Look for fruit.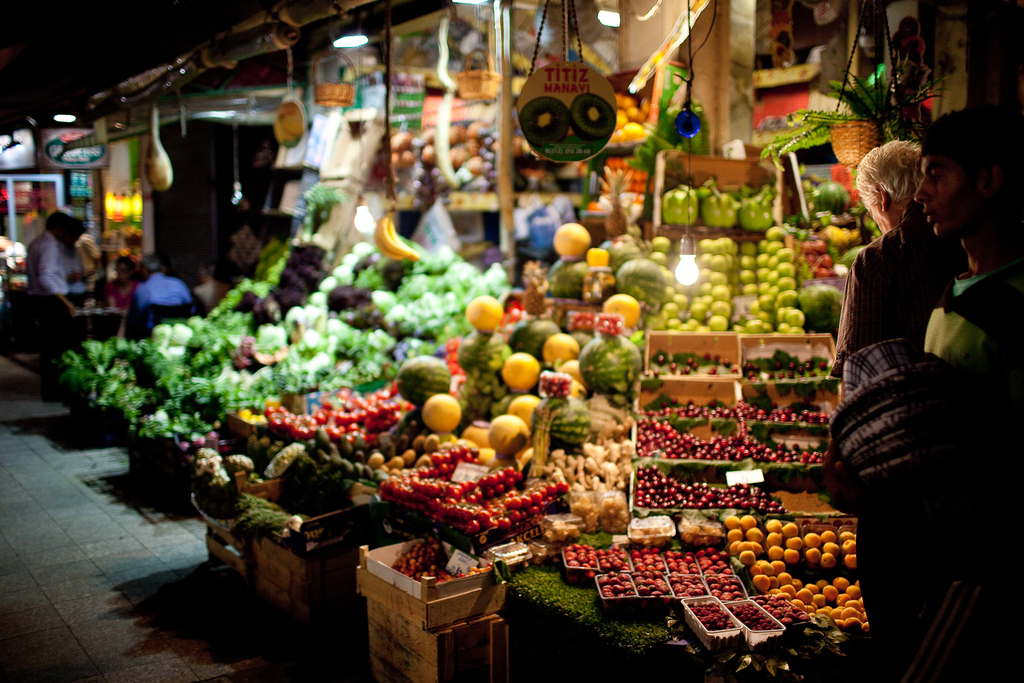
Found: x1=452 y1=332 x2=503 y2=369.
